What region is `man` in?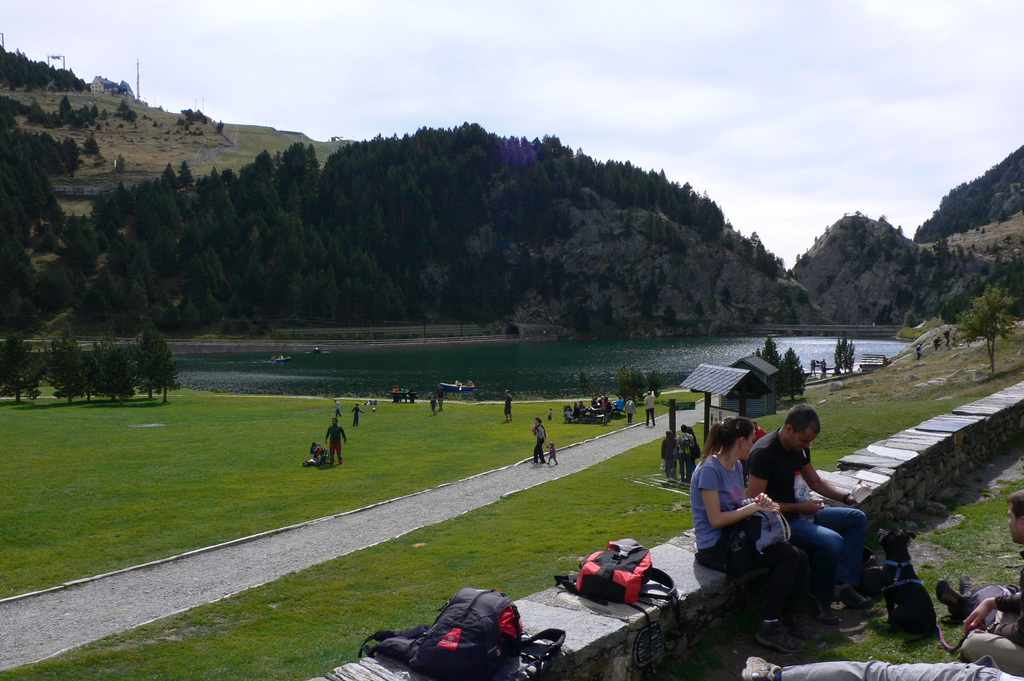
x1=324, y1=417, x2=346, y2=464.
